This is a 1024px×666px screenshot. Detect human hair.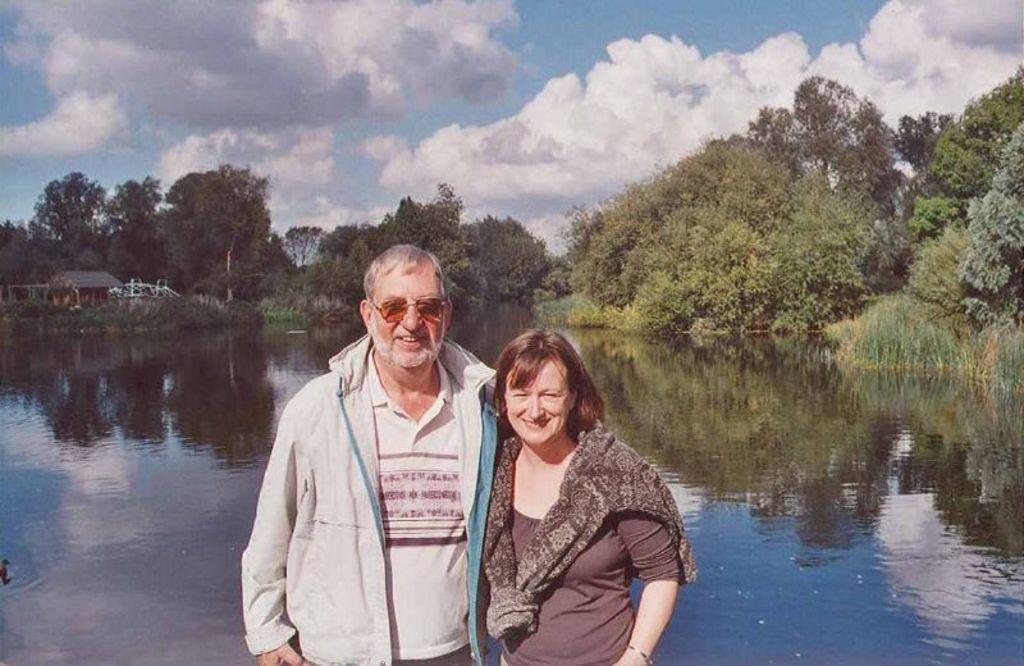
<region>486, 330, 608, 438</region>.
